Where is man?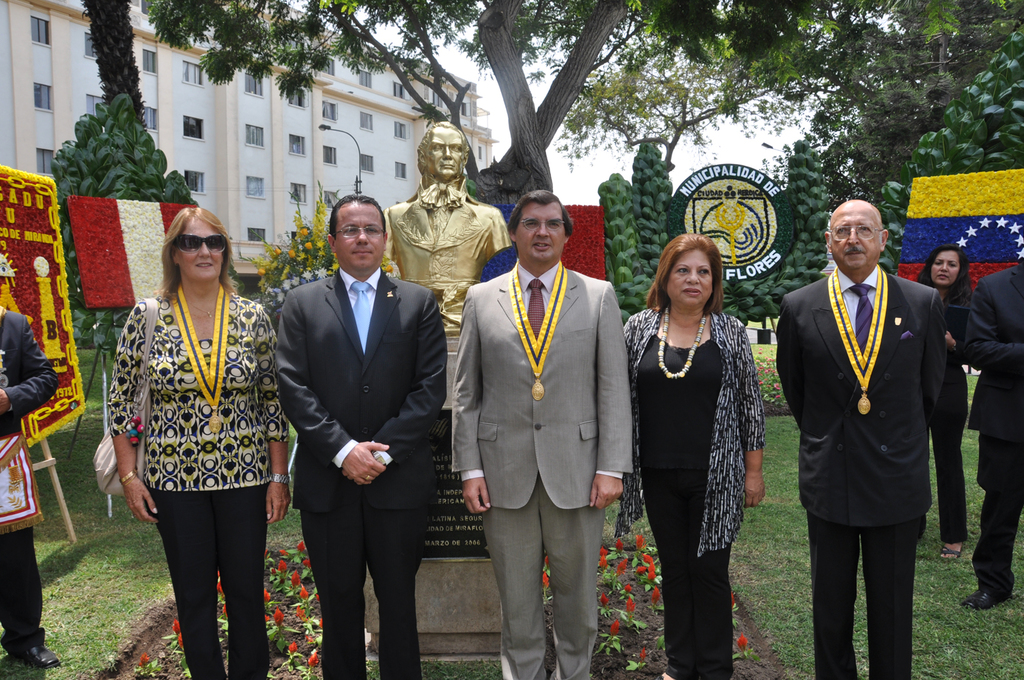
(0, 304, 61, 669).
